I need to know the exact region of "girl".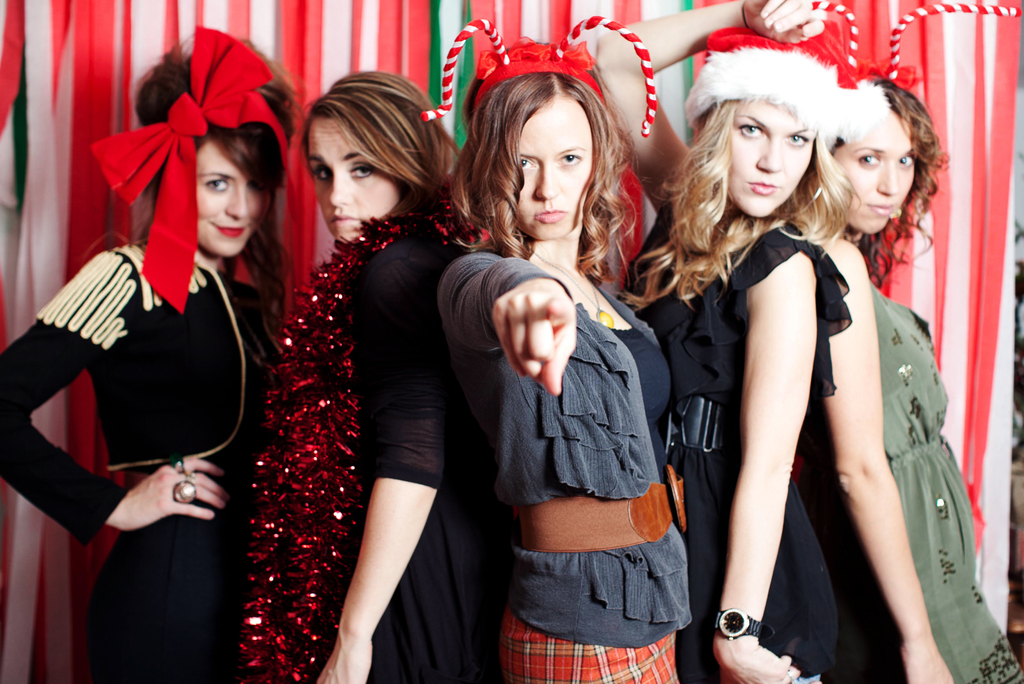
Region: <box>420,16,692,683</box>.
